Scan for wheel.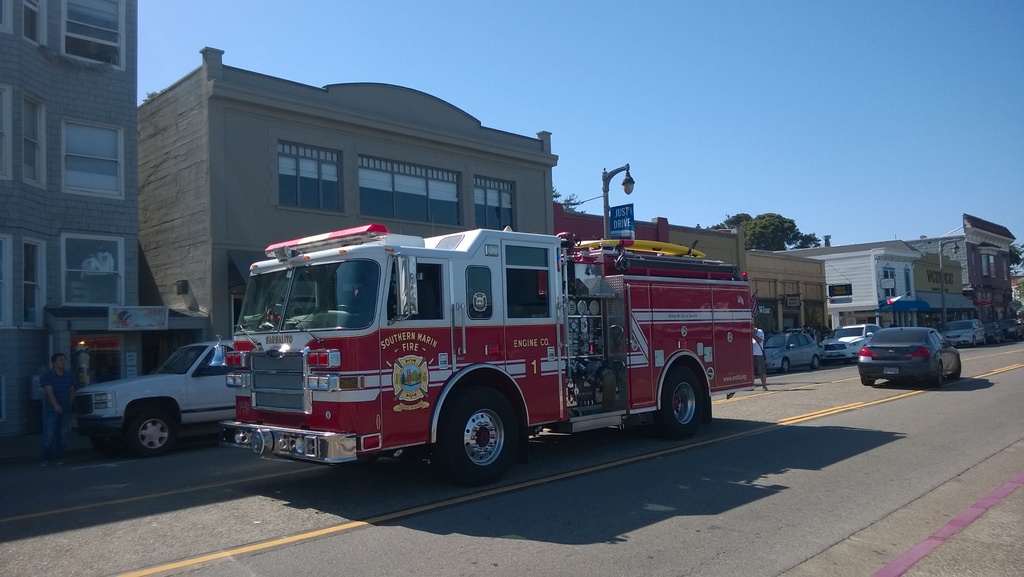
Scan result: 778,357,788,372.
